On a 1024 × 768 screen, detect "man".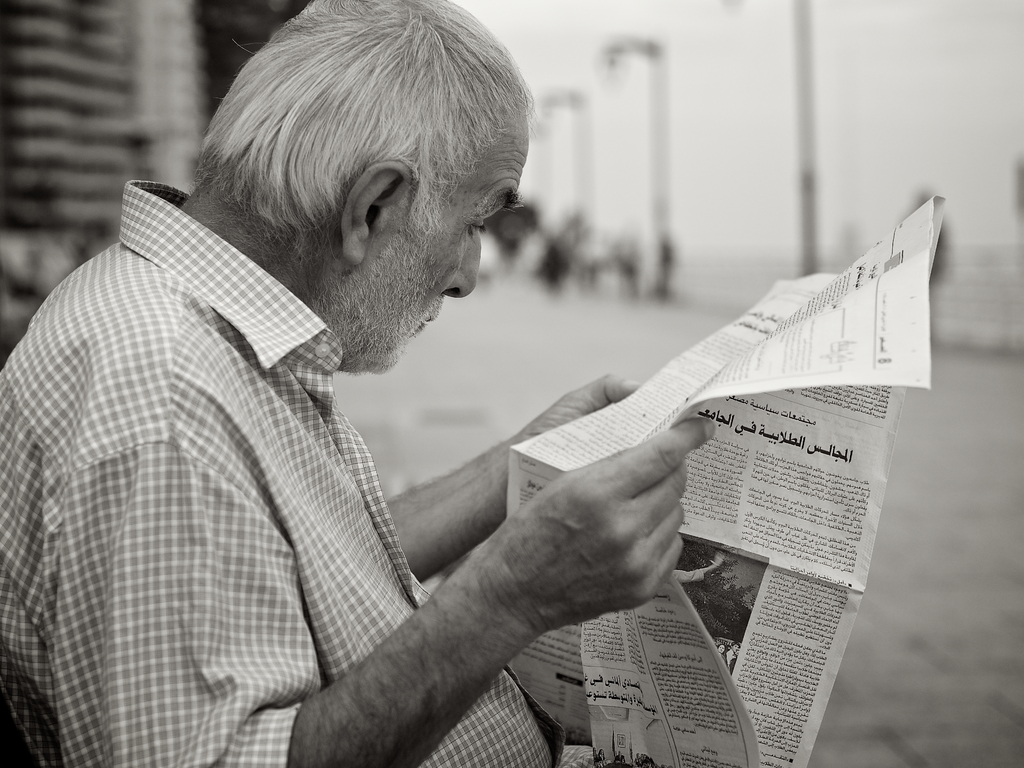
0/0/719/767.
